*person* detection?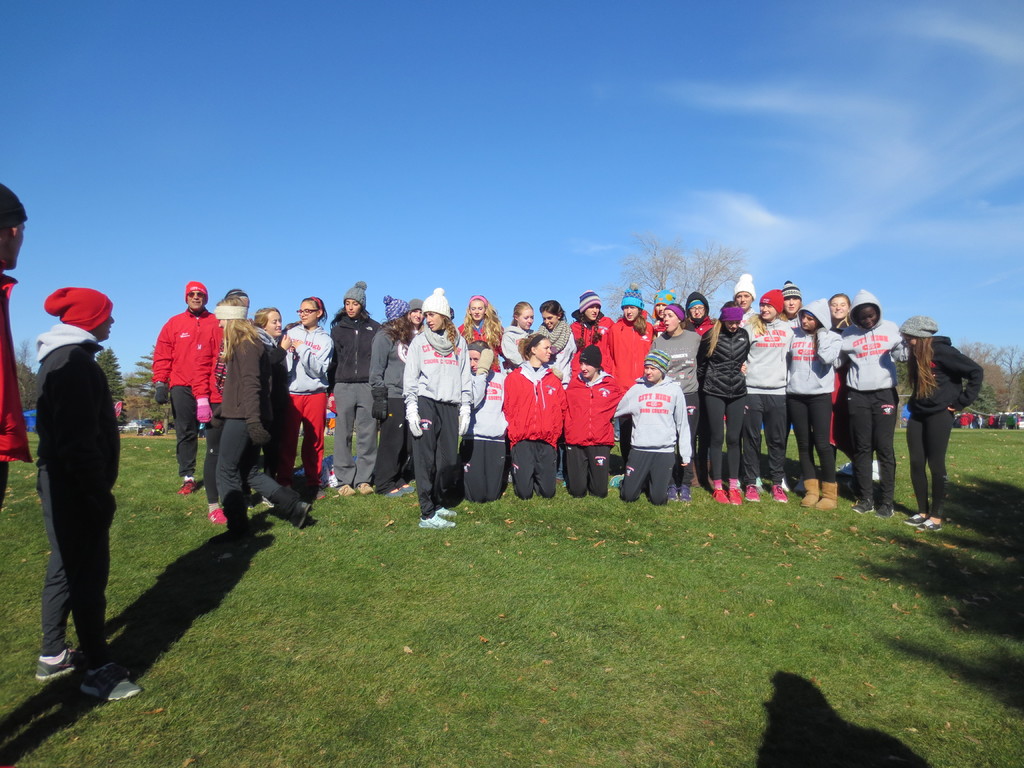
(x1=33, y1=287, x2=144, y2=701)
